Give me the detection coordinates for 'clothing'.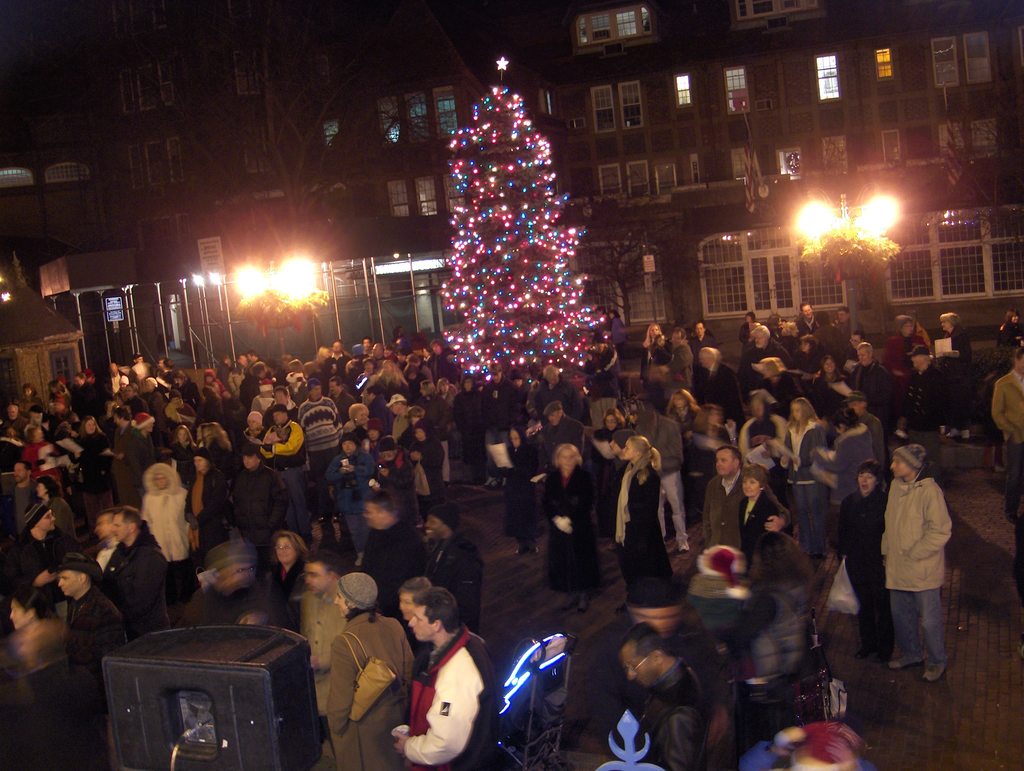
x1=541 y1=472 x2=597 y2=592.
